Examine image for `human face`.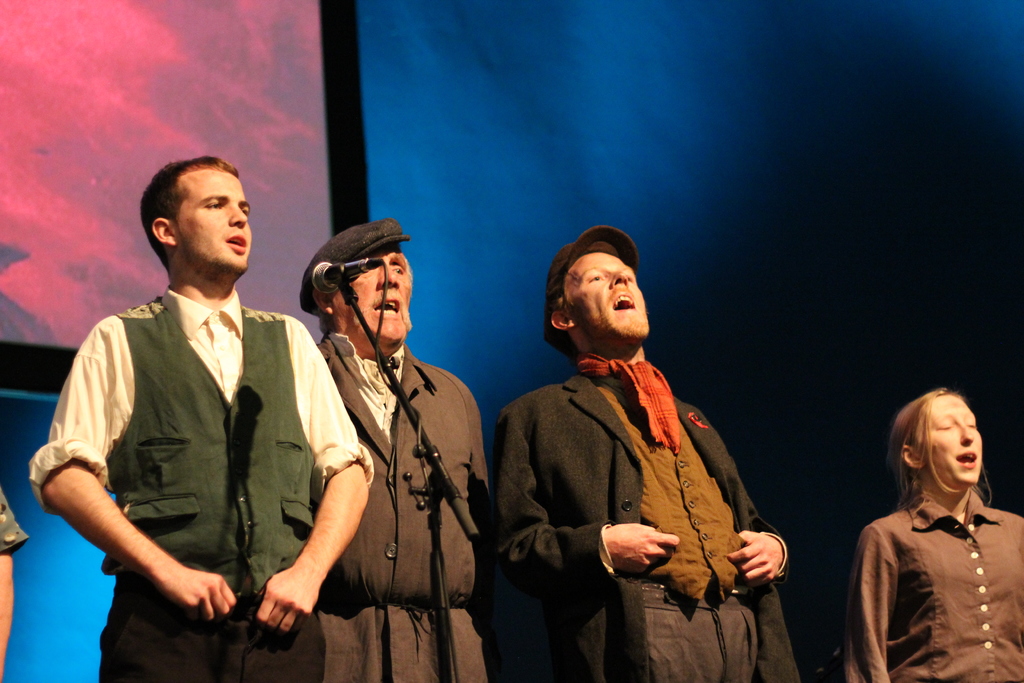
Examination result: box=[566, 248, 649, 336].
